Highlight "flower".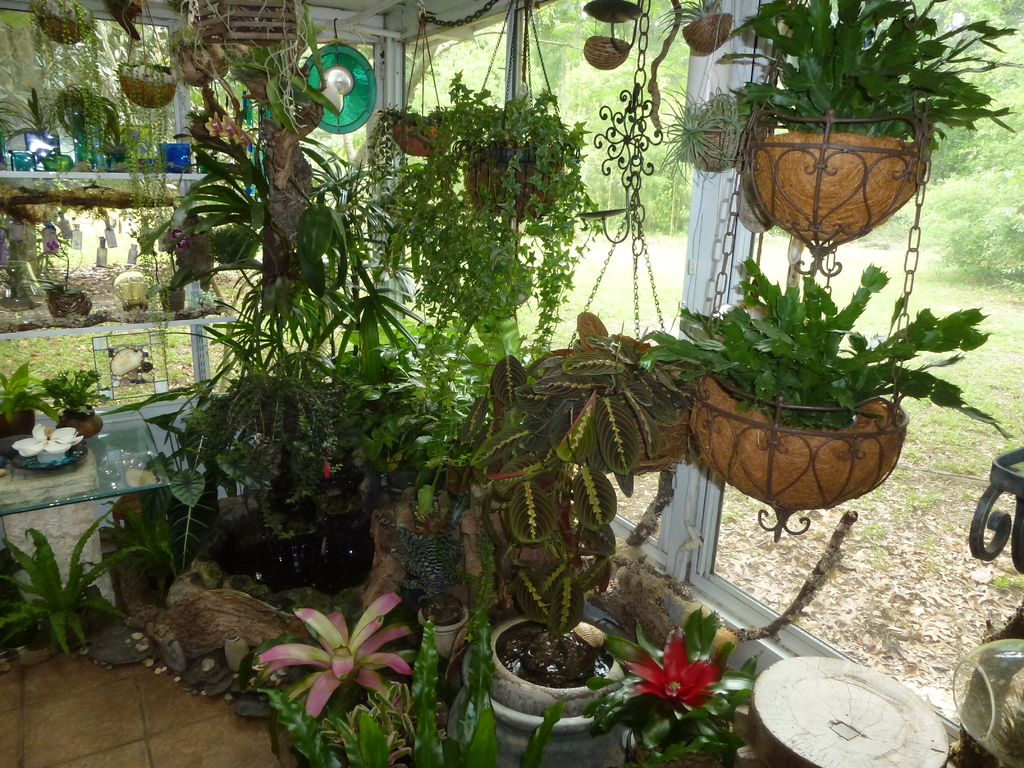
Highlighted region: 612 644 742 733.
